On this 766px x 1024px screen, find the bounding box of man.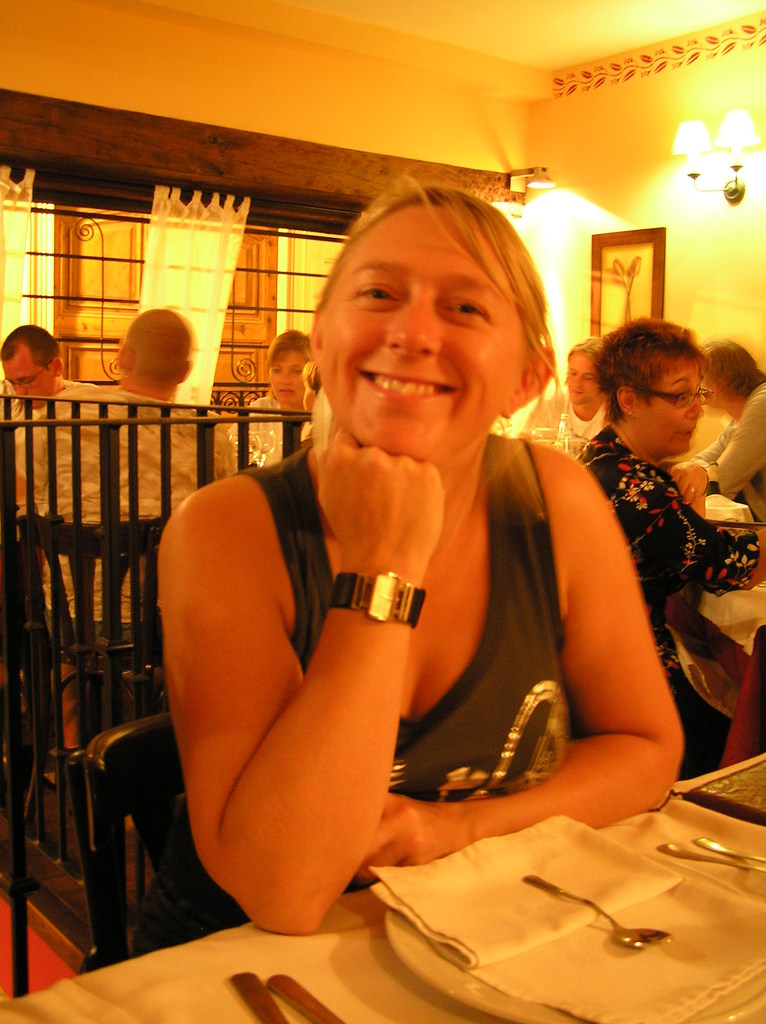
Bounding box: <region>14, 299, 244, 649</region>.
